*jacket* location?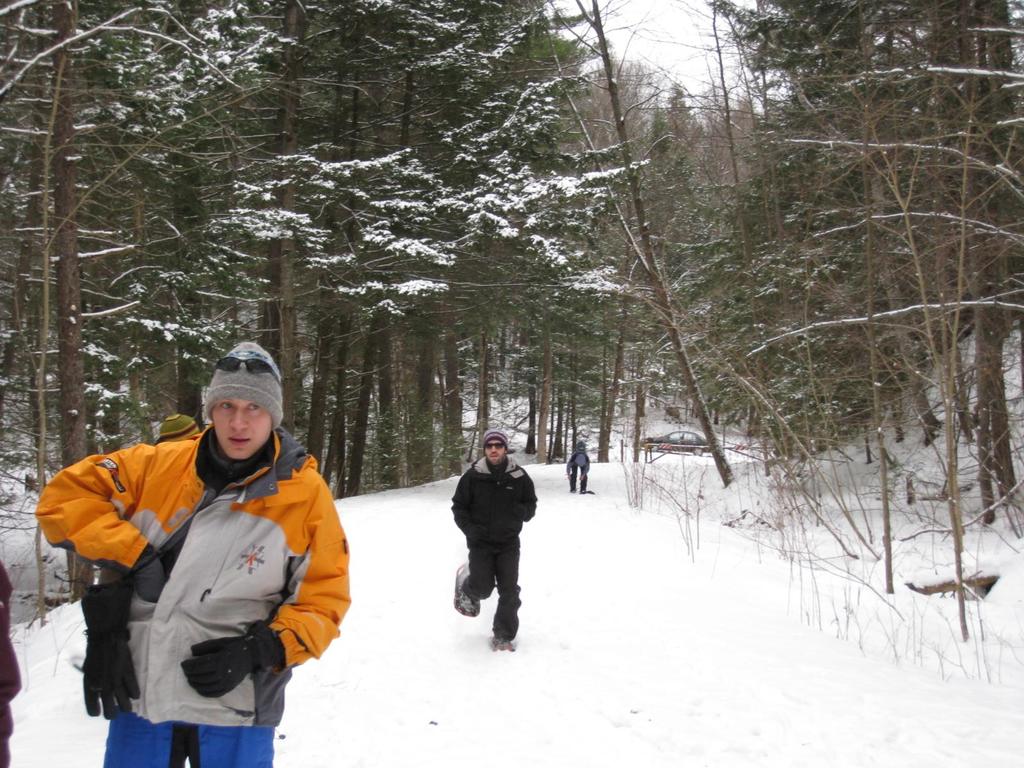
box=[31, 420, 358, 719]
